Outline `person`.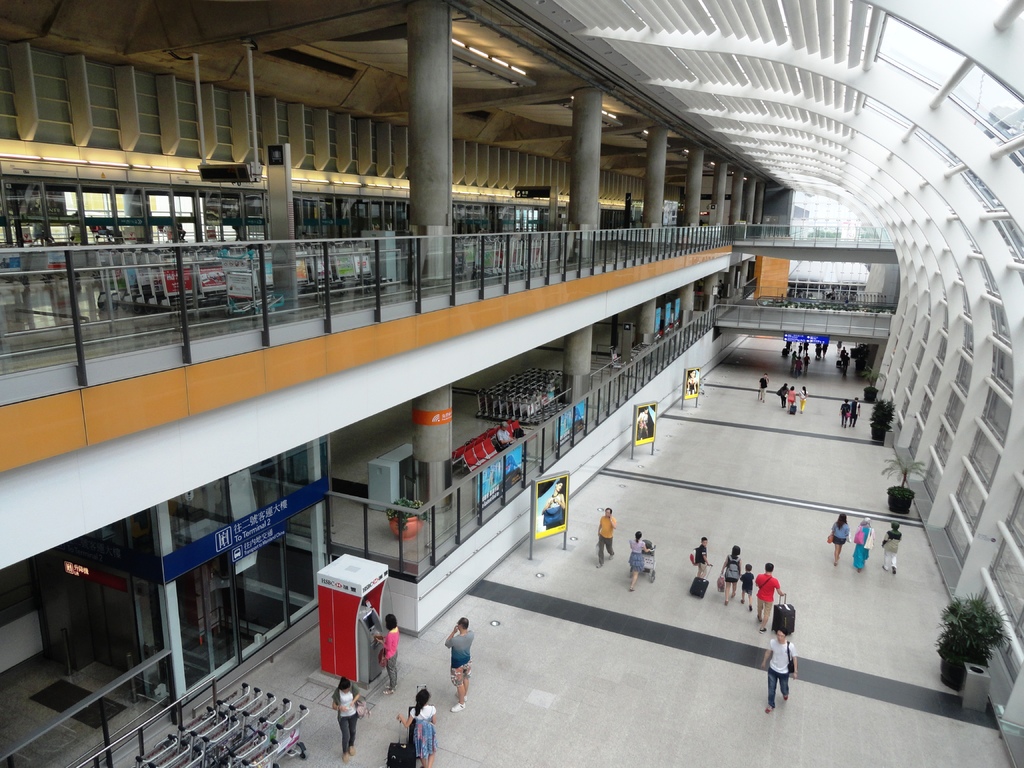
Outline: [x1=724, y1=544, x2=746, y2=613].
